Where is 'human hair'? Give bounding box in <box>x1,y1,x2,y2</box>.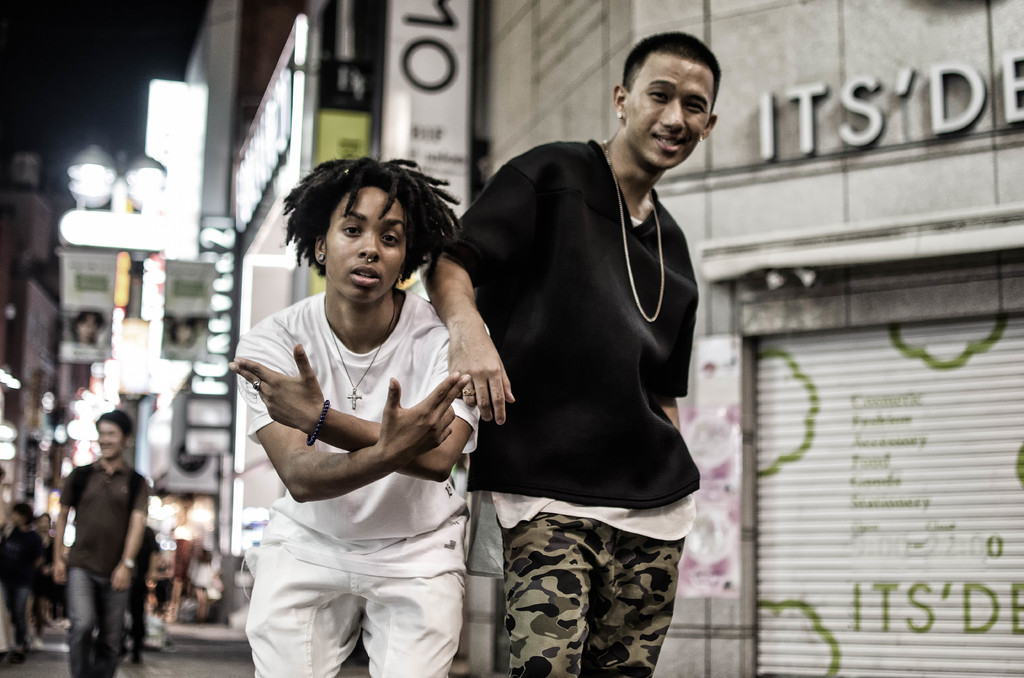
<box>90,408,137,437</box>.
